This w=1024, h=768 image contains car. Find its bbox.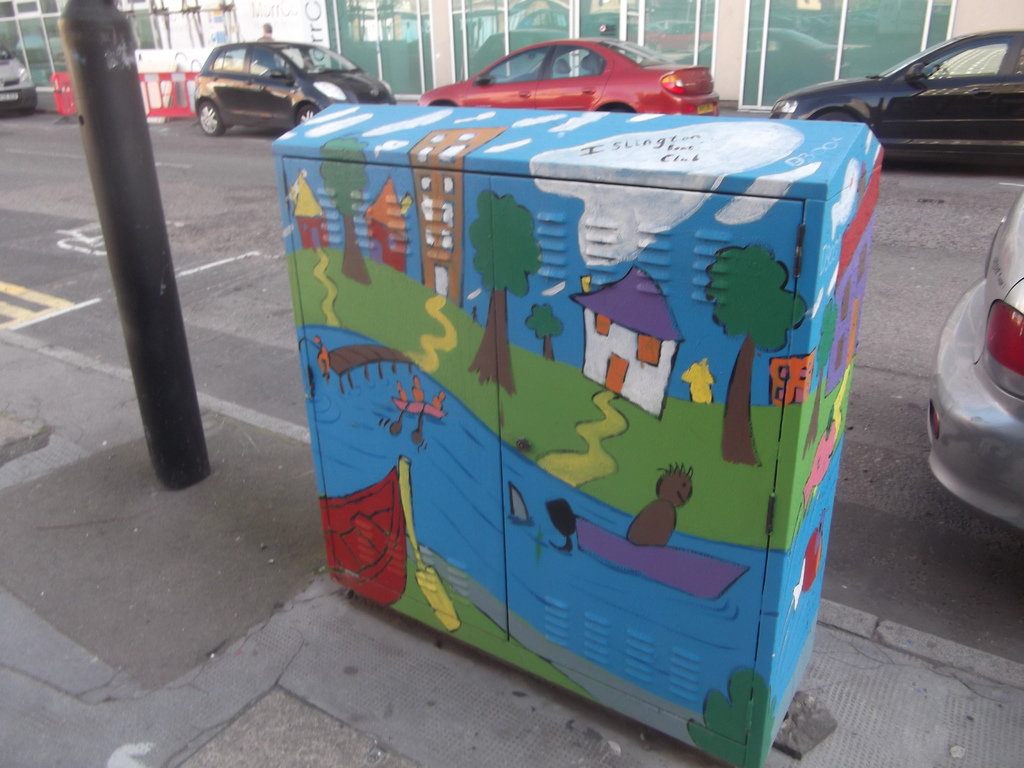
[left=416, top=37, right=717, bottom=114].
